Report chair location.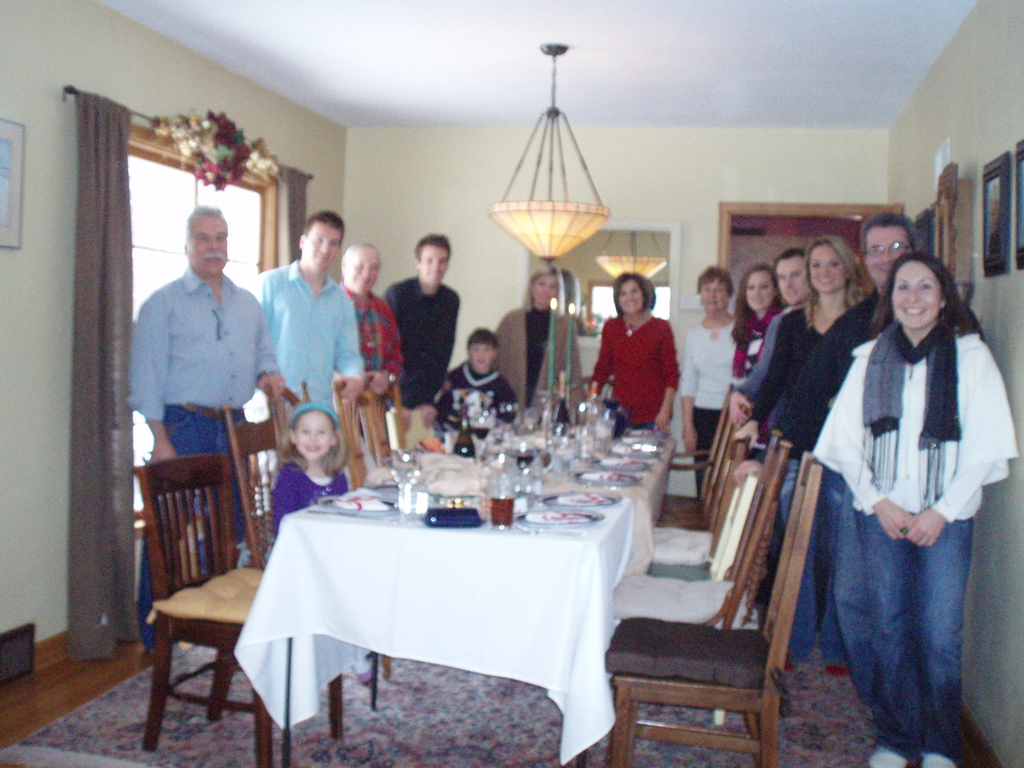
Report: (left=133, top=452, right=345, bottom=767).
